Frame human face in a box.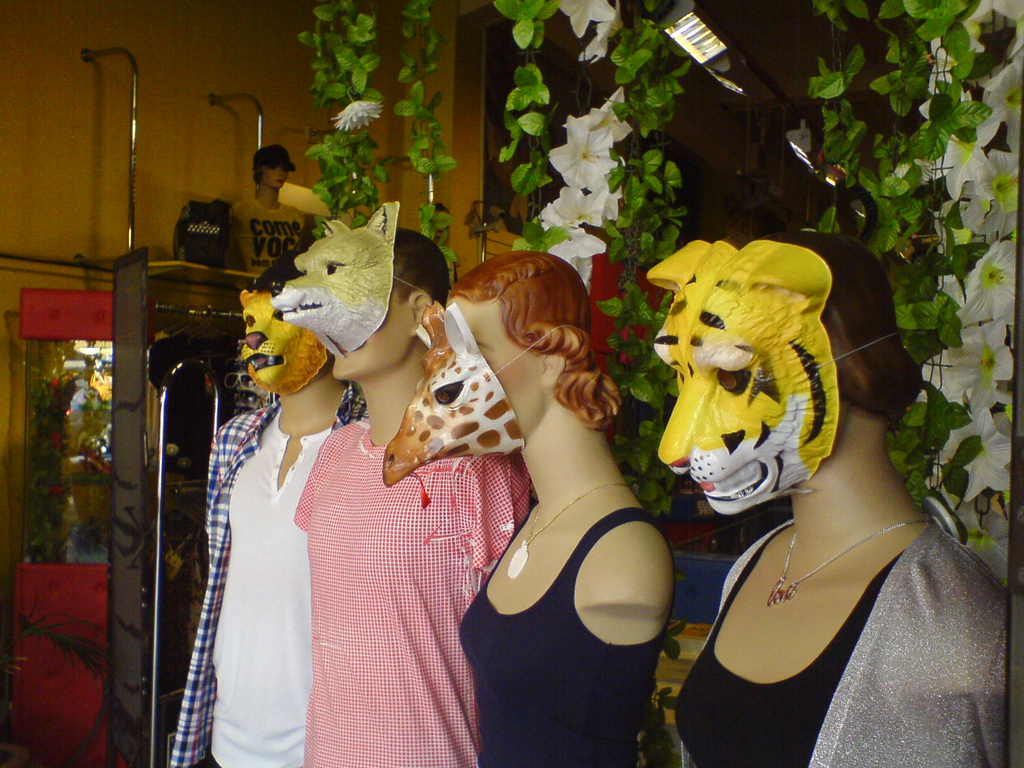
(261, 167, 290, 188).
